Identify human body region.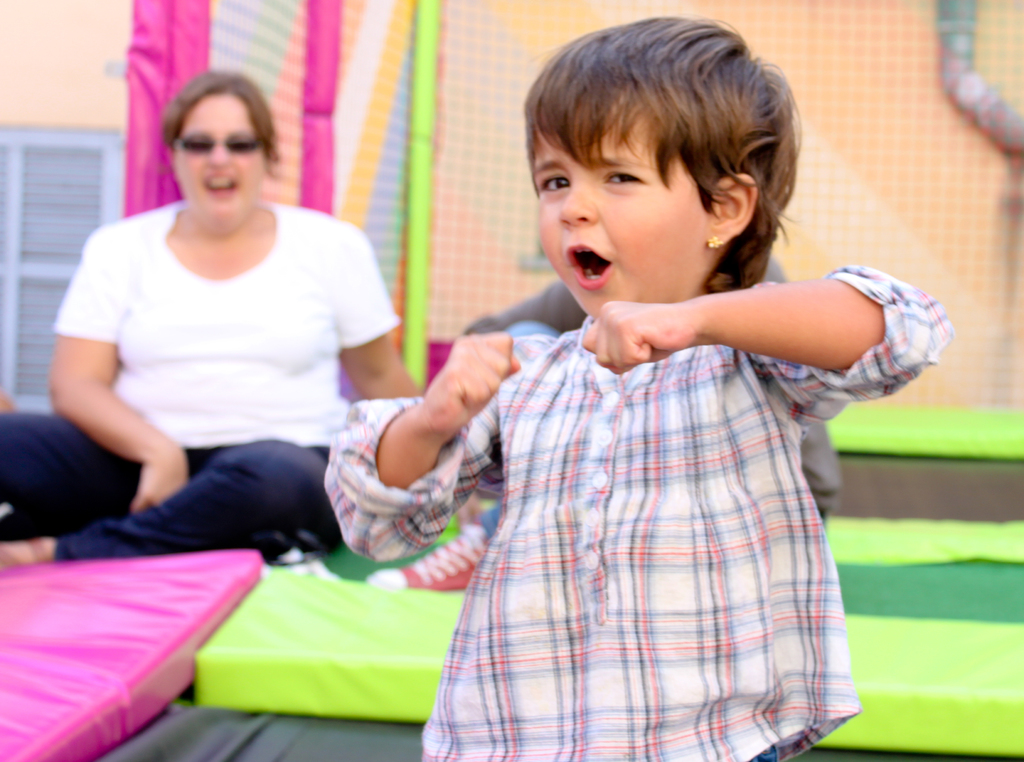
Region: [38,86,417,580].
